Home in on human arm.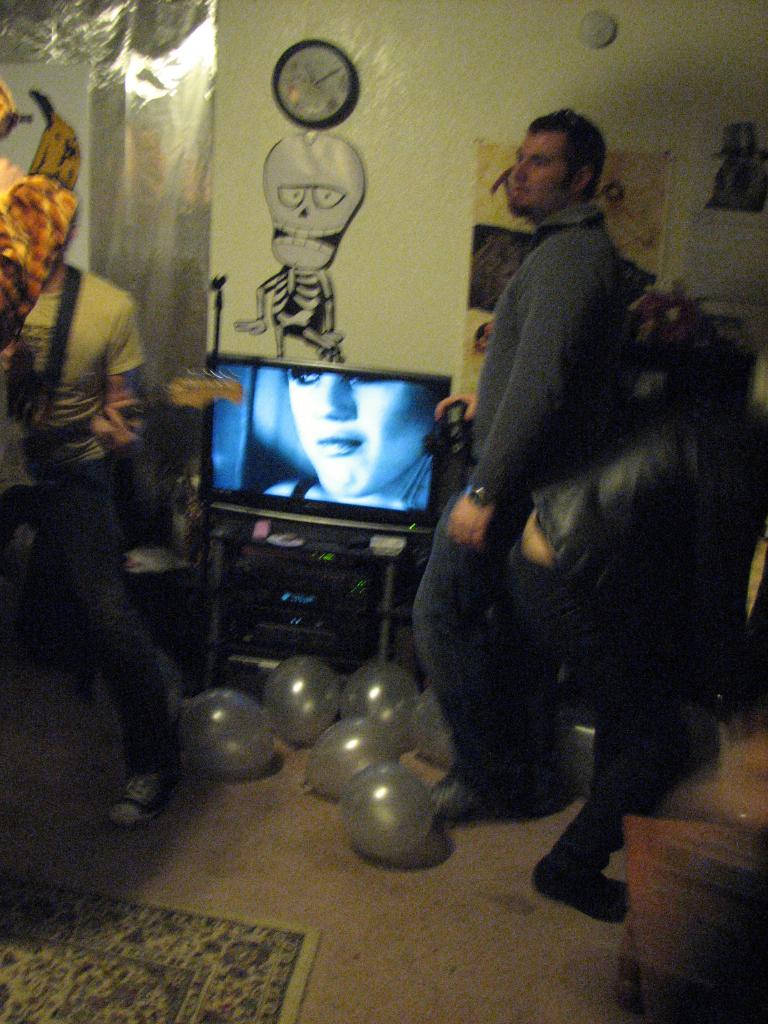
Homed in at BBox(434, 382, 478, 420).
